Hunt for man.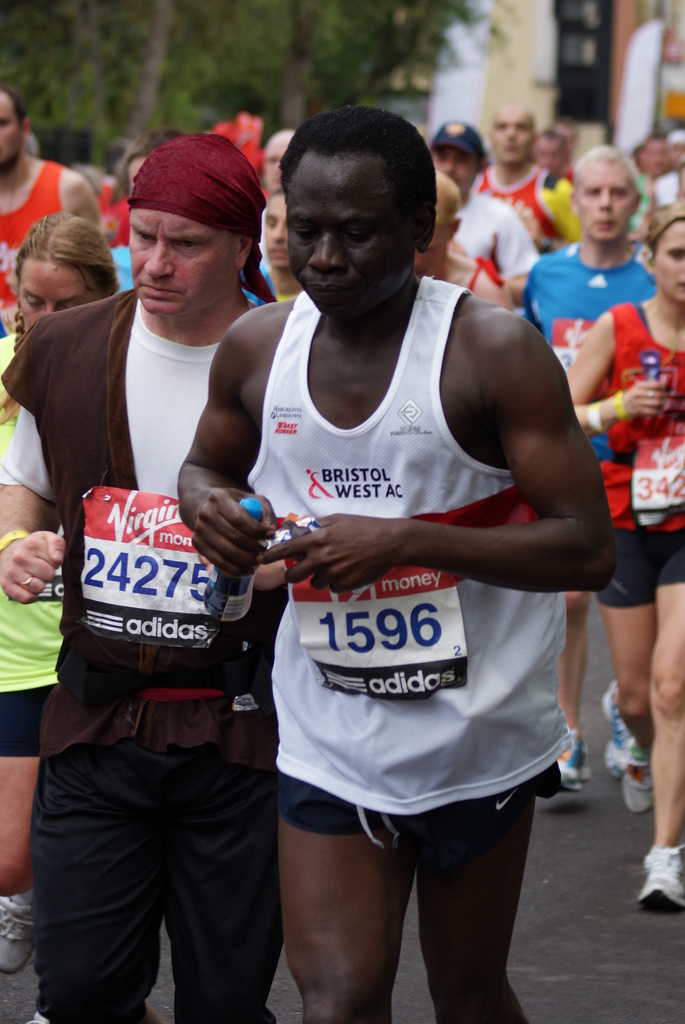
Hunted down at bbox=[0, 78, 98, 335].
